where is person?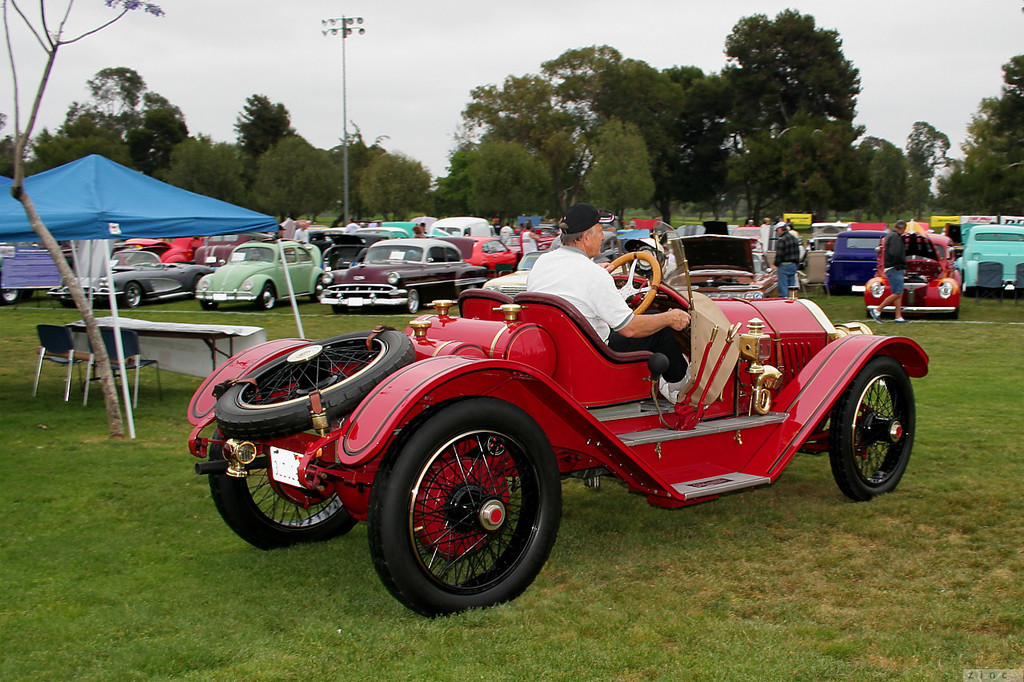
locate(774, 221, 796, 298).
